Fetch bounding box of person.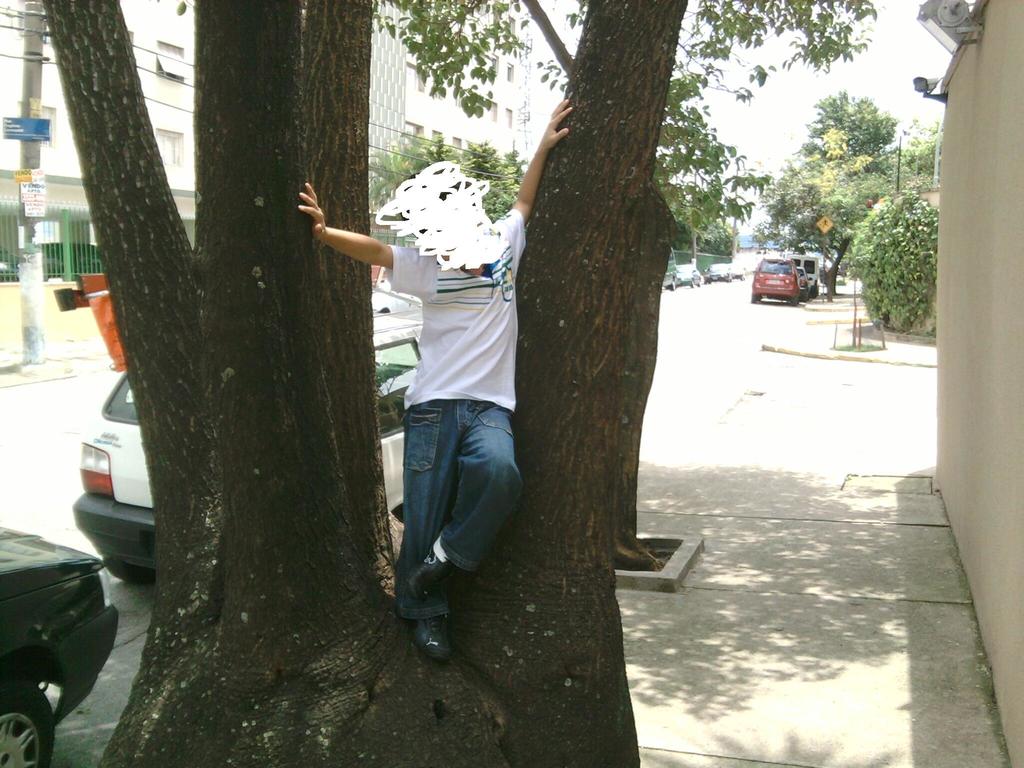
Bbox: x1=282, y1=126, x2=520, y2=656.
